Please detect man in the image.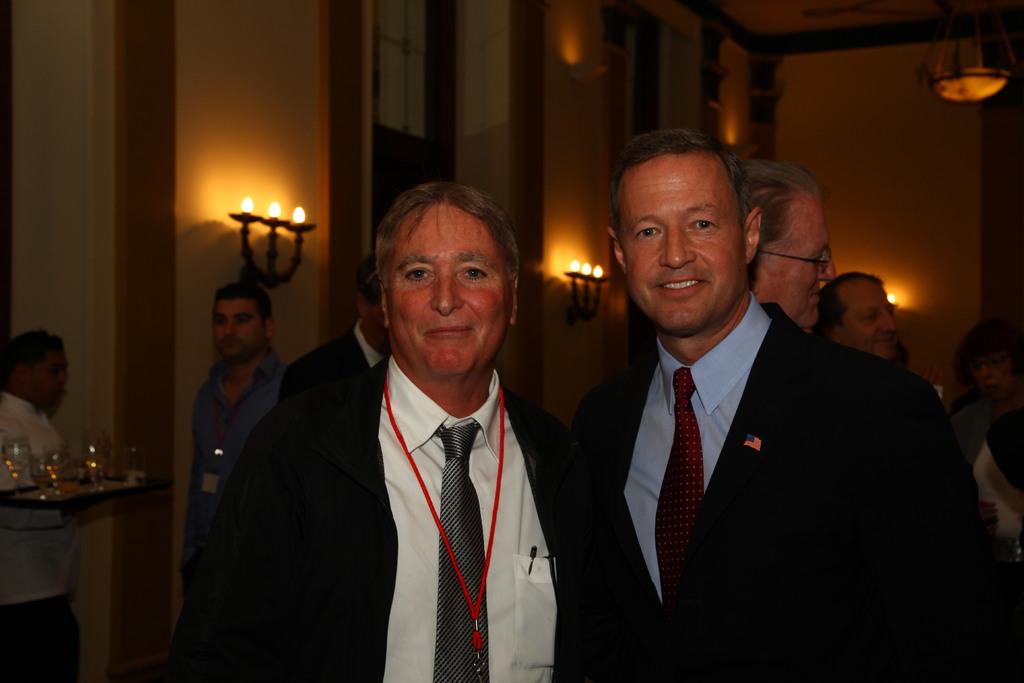
(811,267,977,407).
